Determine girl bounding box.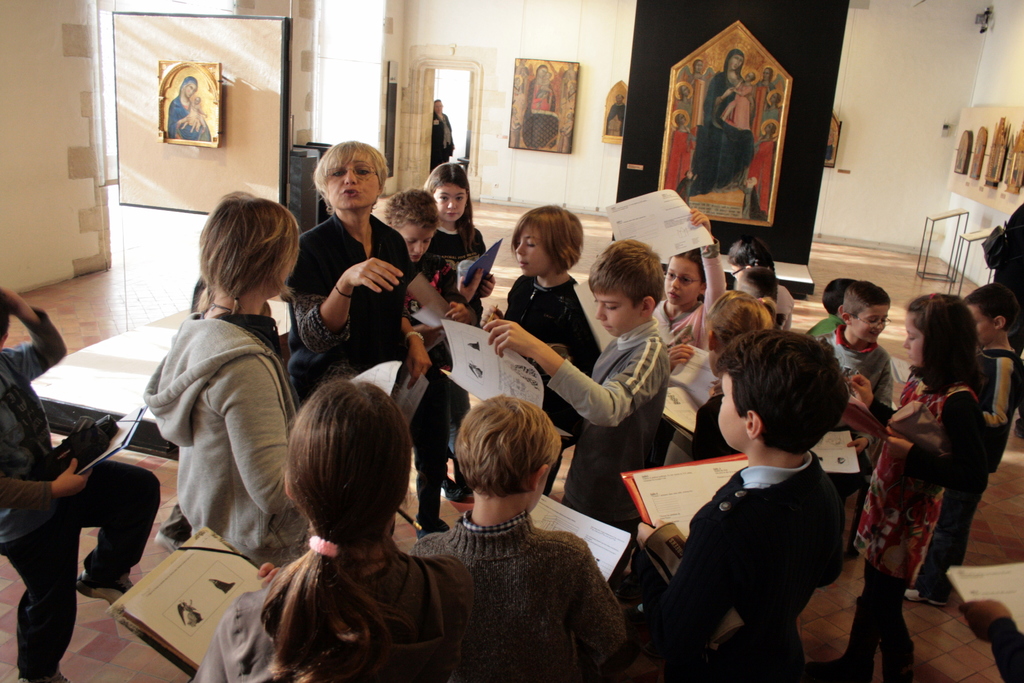
Determined: rect(421, 162, 496, 320).
